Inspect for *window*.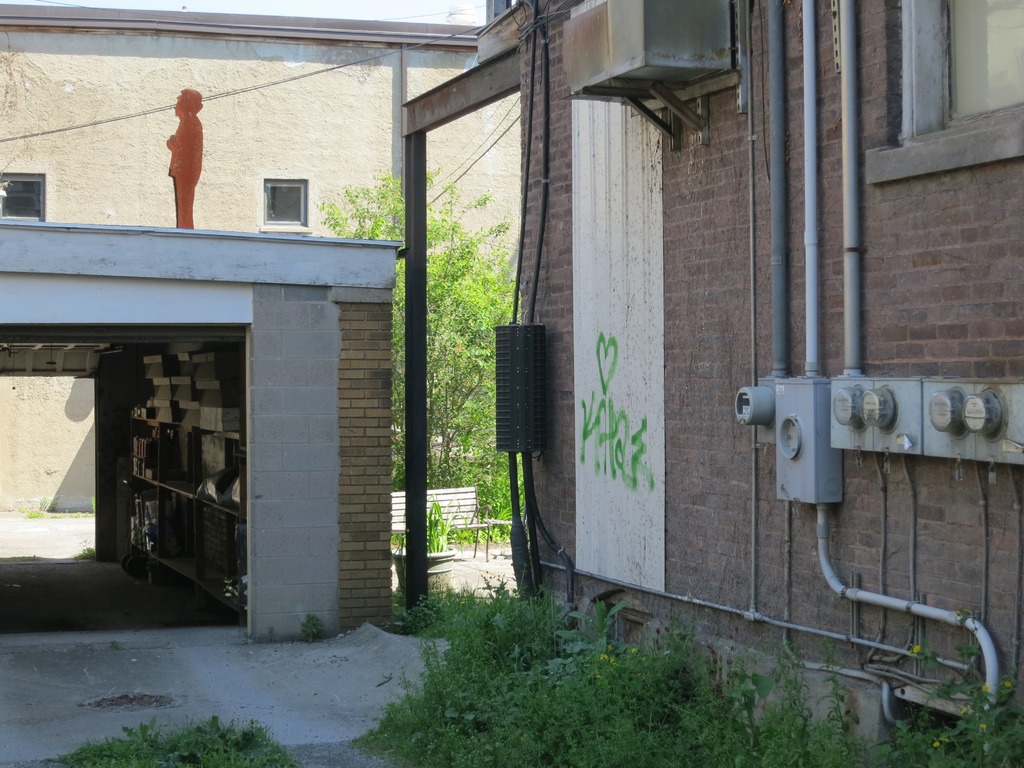
Inspection: 0 163 45 227.
